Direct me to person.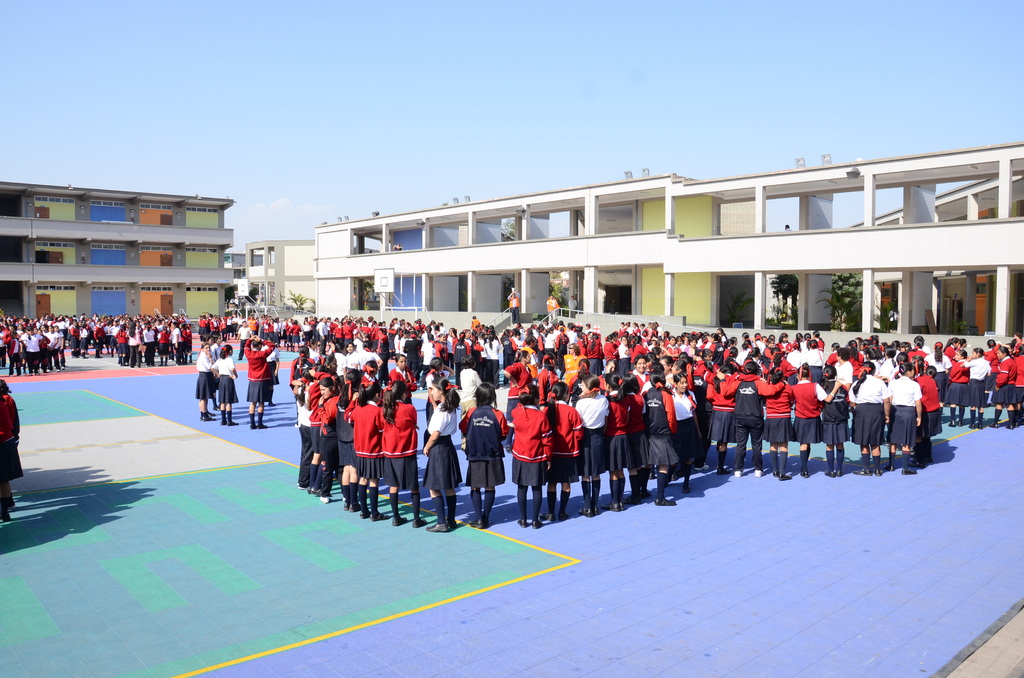
Direction: rect(314, 379, 348, 508).
